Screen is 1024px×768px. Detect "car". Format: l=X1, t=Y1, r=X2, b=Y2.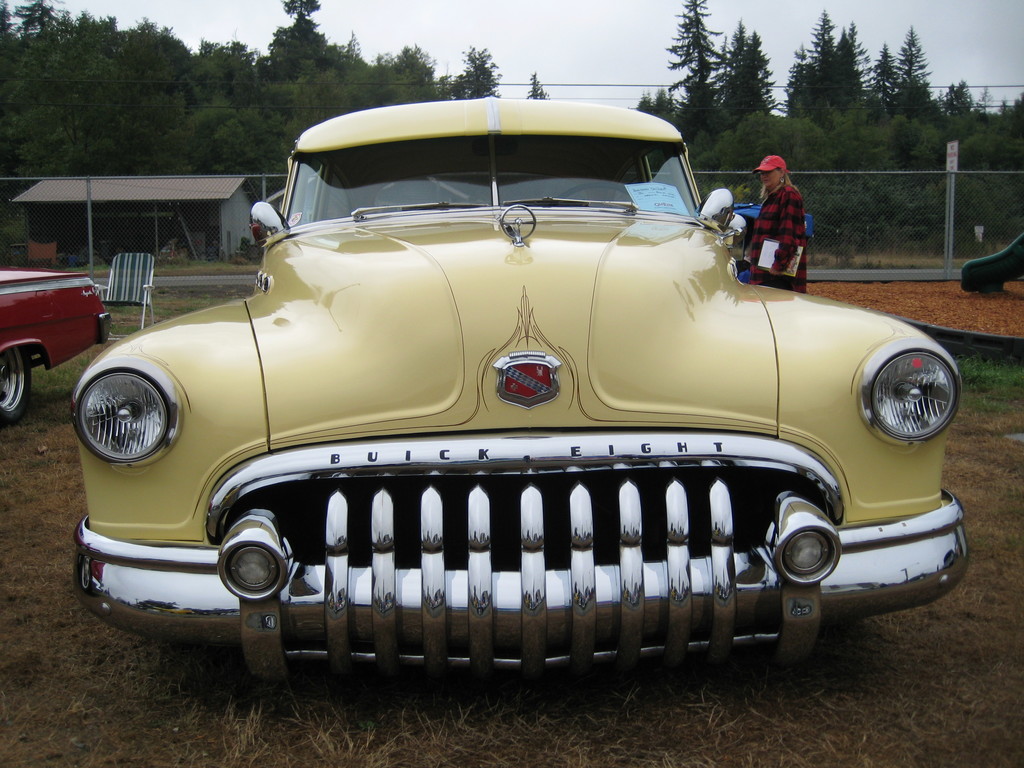
l=0, t=258, r=112, b=417.
